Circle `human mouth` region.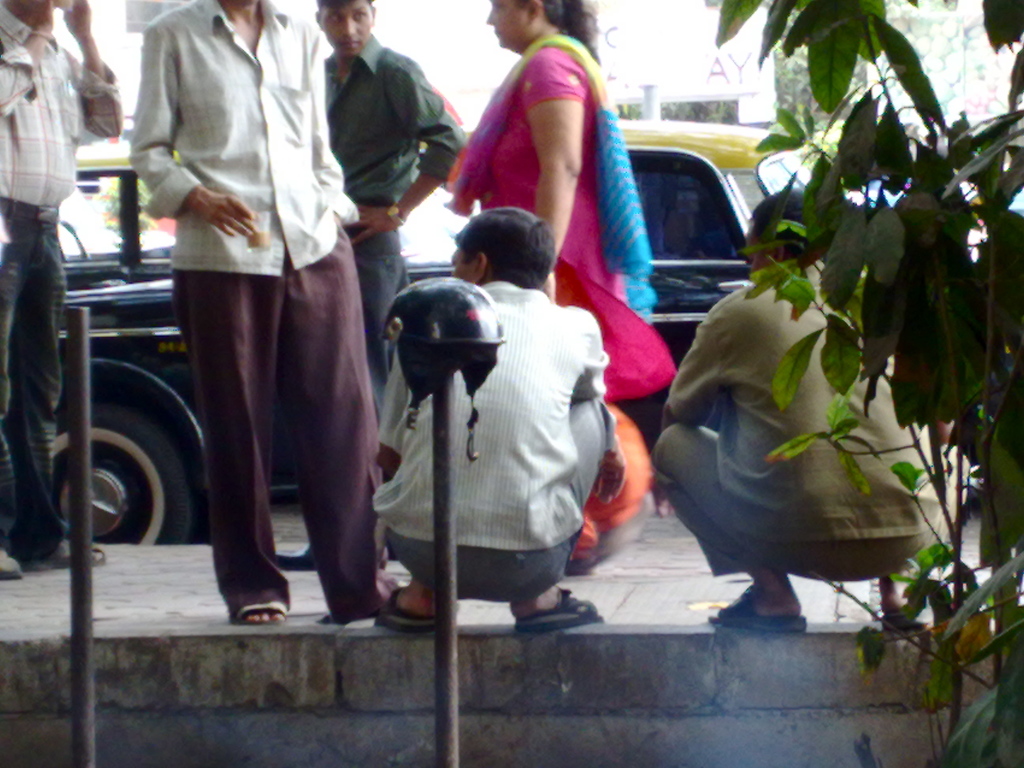
Region: left=342, top=40, right=367, bottom=51.
